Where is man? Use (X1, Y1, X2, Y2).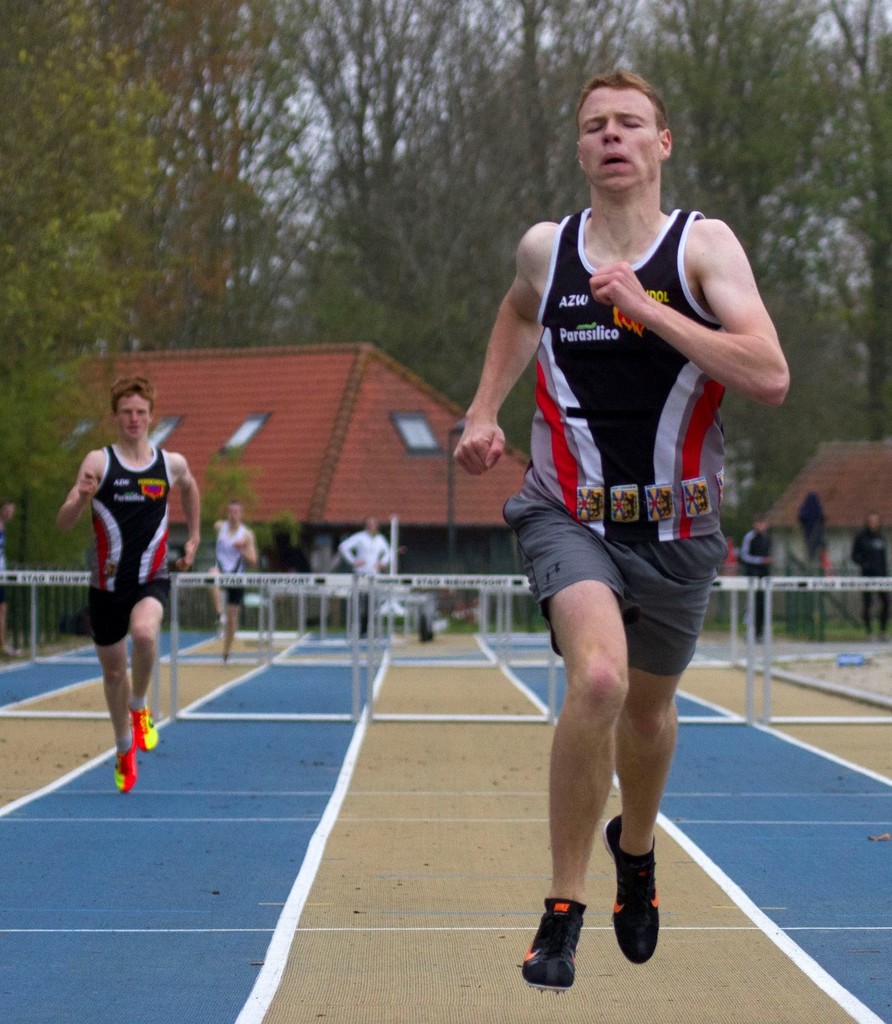
(851, 509, 886, 639).
